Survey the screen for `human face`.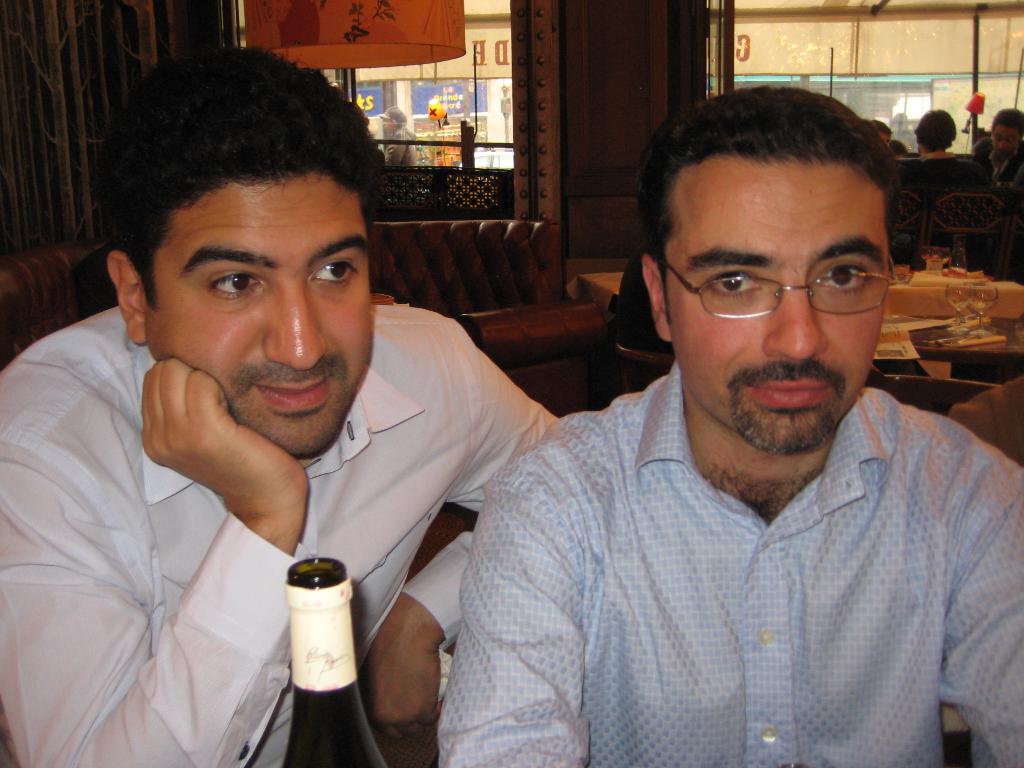
Survey found: [left=668, top=163, right=884, bottom=451].
